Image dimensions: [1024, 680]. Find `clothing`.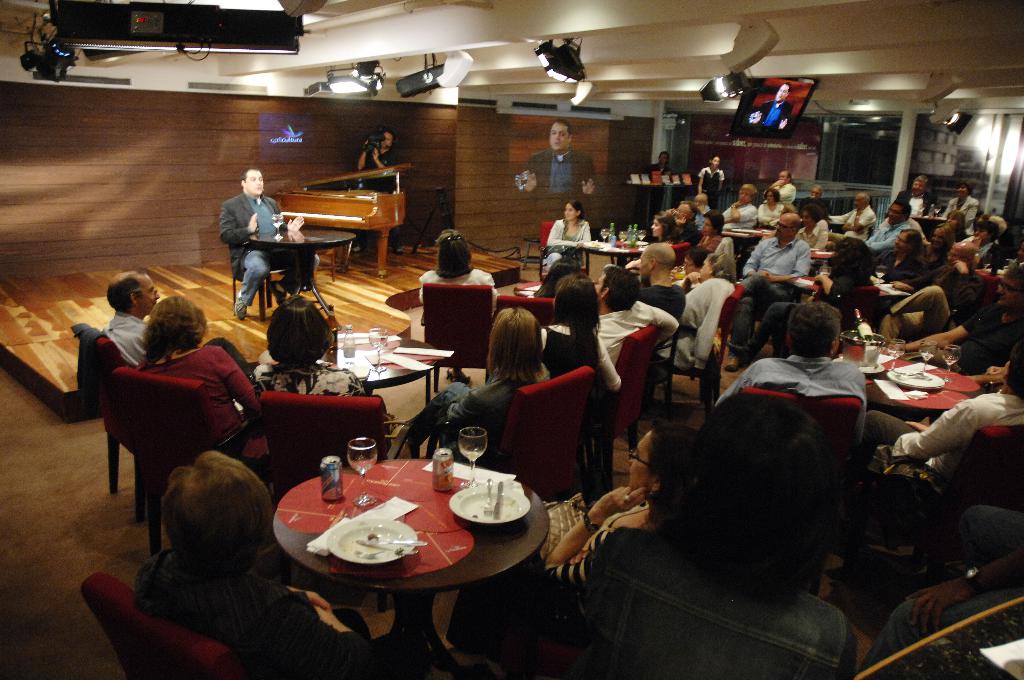
[733,241,813,353].
